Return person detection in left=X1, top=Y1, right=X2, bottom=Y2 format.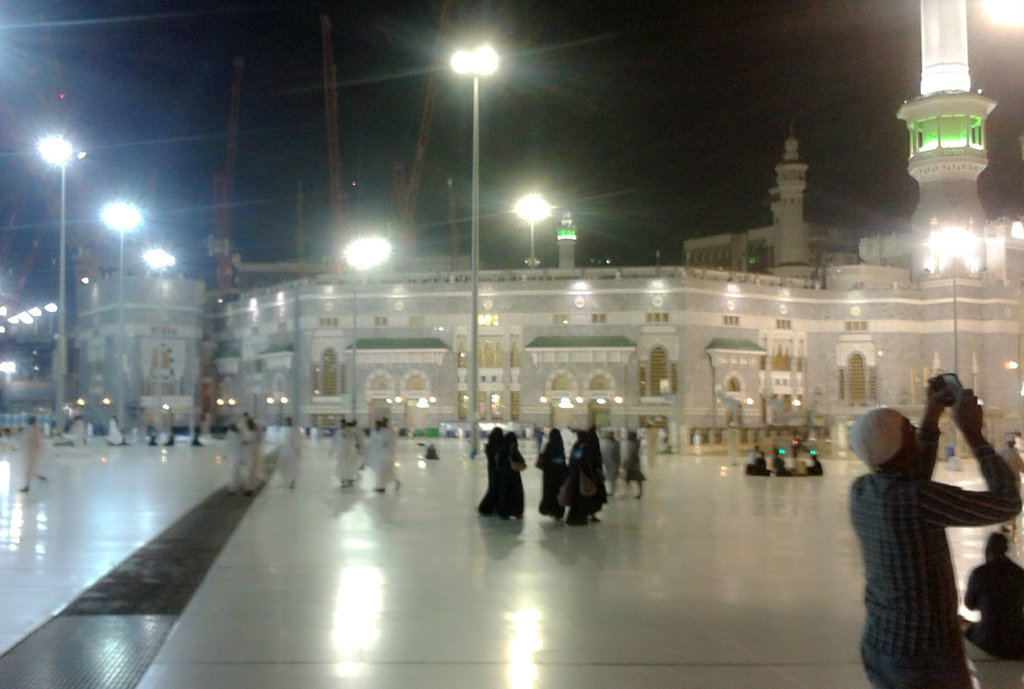
left=582, top=418, right=609, bottom=530.
